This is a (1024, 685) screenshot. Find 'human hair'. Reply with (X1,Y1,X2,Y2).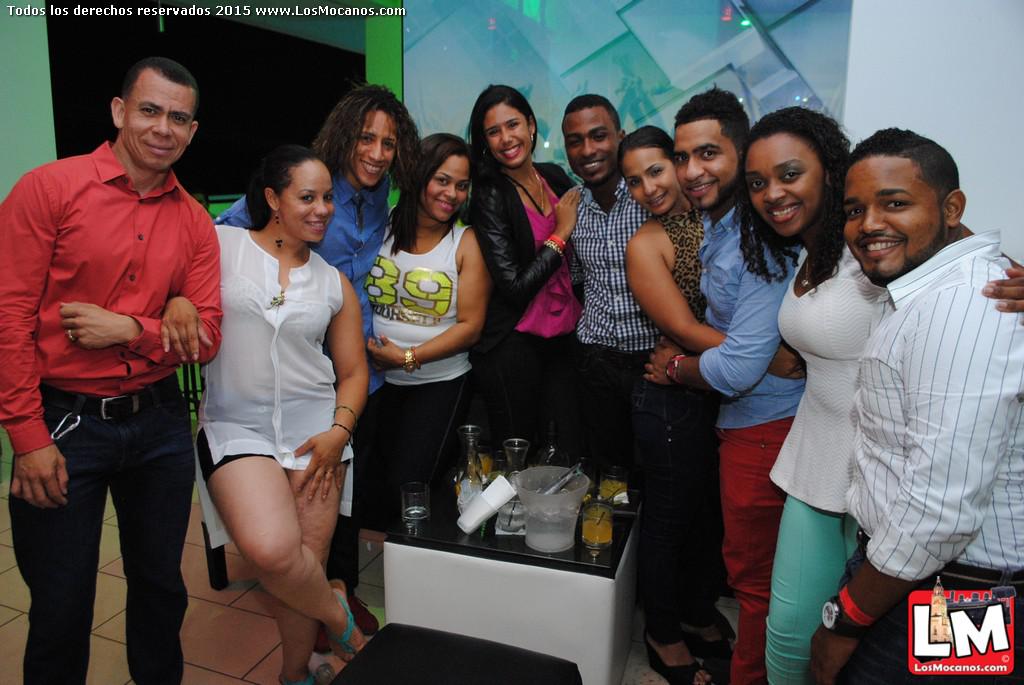
(241,142,321,232).
